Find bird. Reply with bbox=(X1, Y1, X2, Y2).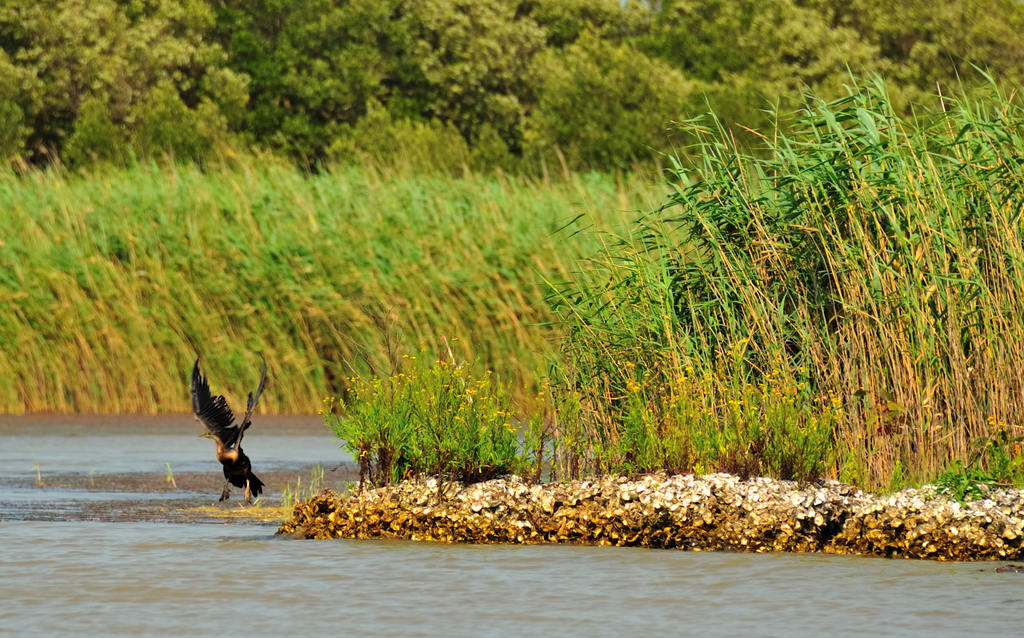
bbox=(184, 348, 276, 505).
